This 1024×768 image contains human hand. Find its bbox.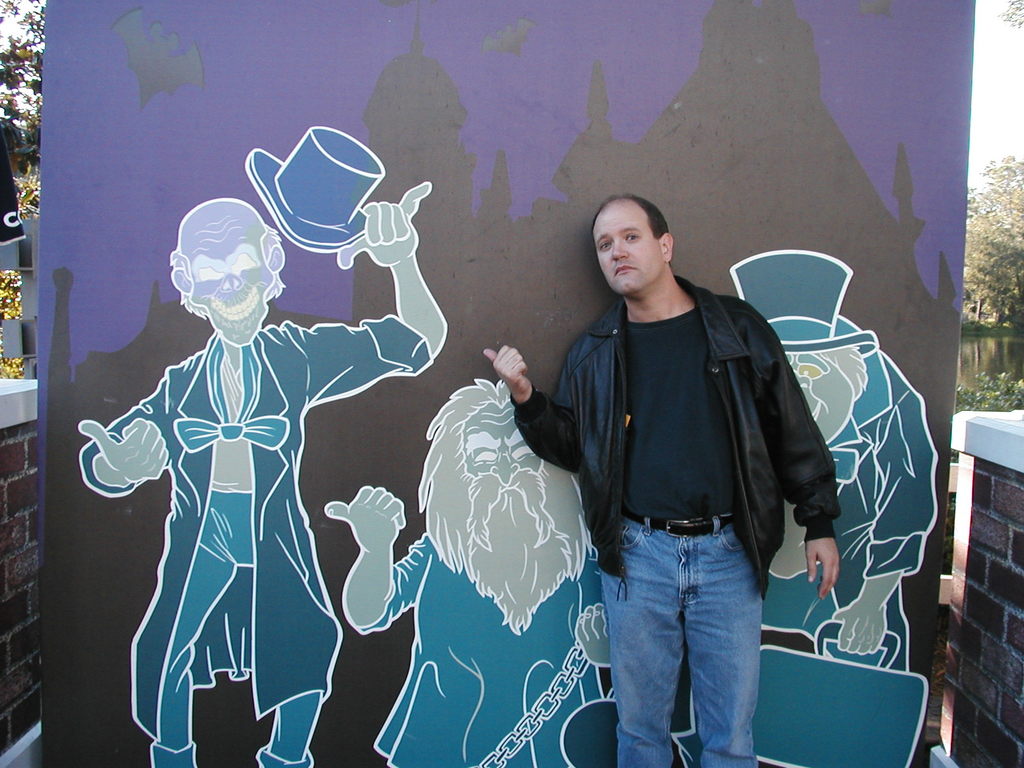
x1=336 y1=180 x2=435 y2=269.
